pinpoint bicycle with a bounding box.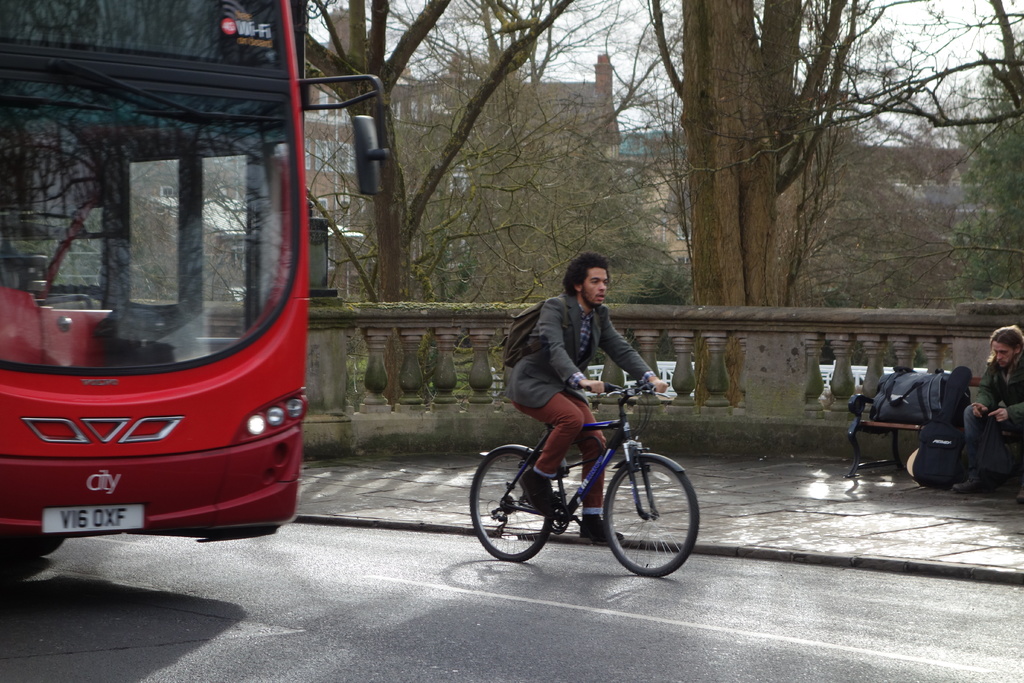
box=[459, 383, 710, 581].
